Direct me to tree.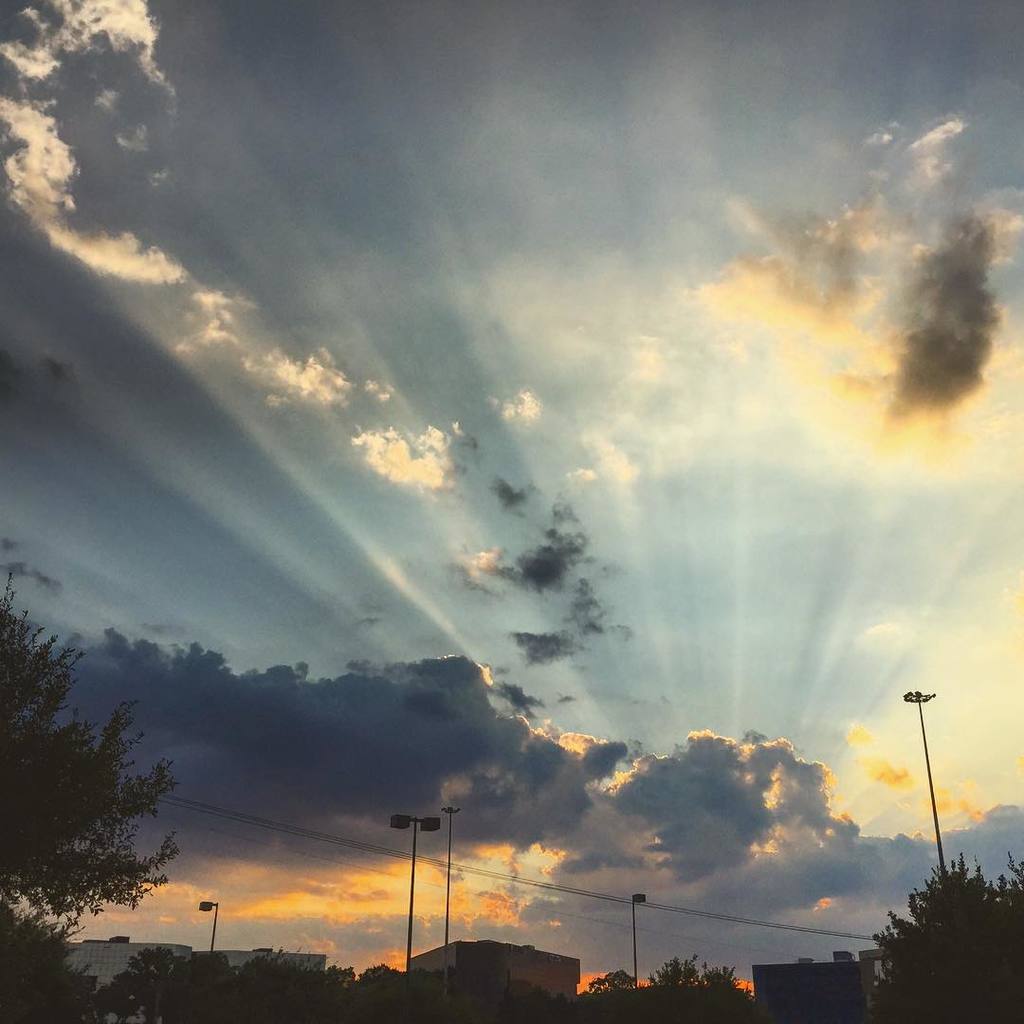
Direction: (left=0, top=908, right=100, bottom=1023).
